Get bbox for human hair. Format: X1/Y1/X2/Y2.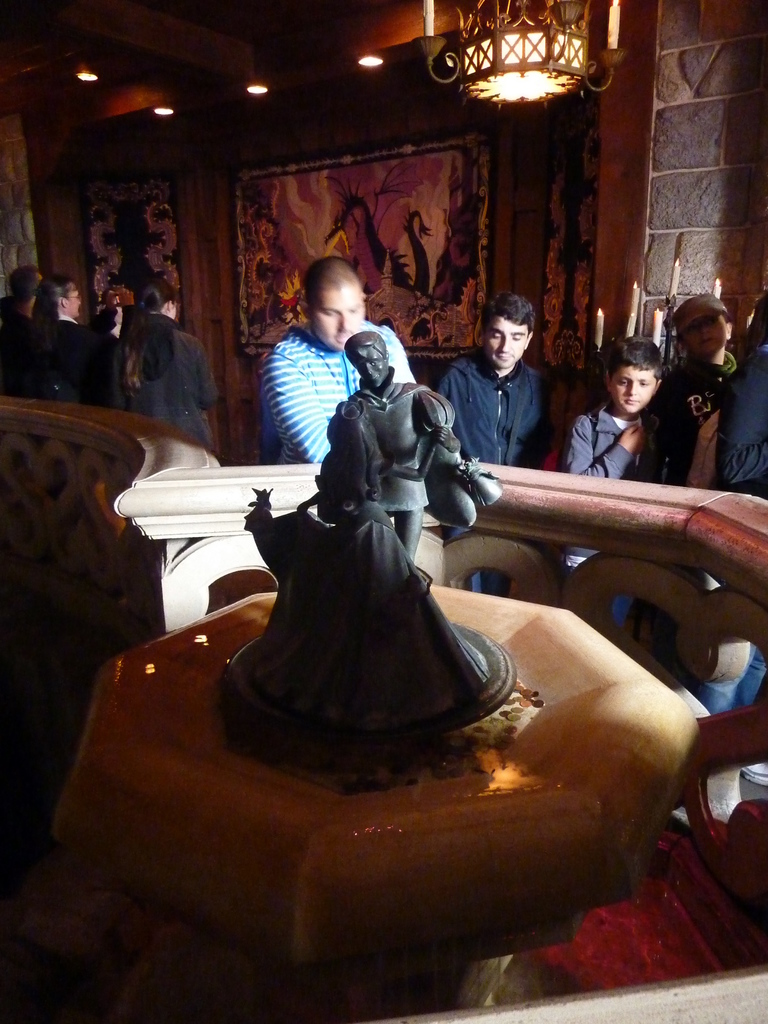
481/292/543/346.
